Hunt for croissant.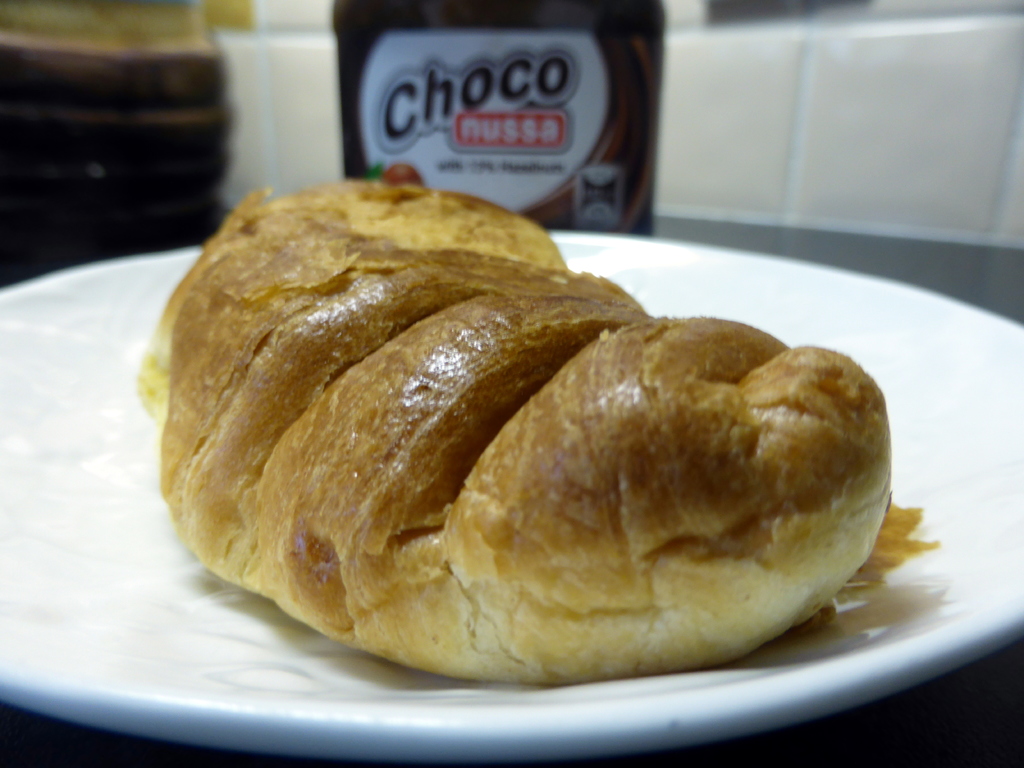
Hunted down at <region>143, 177, 909, 687</region>.
